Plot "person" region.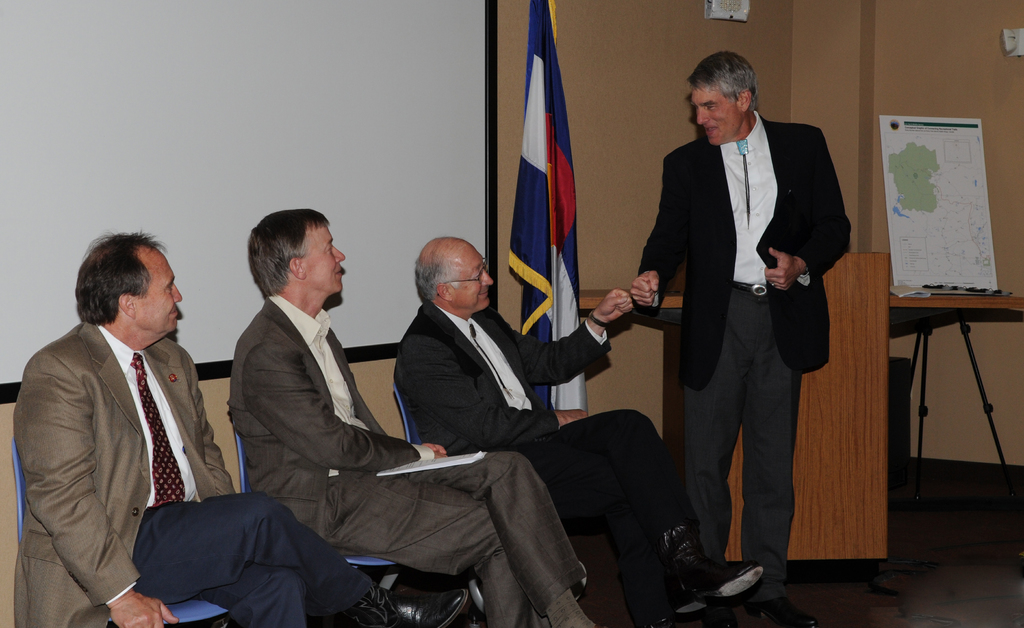
Plotted at detection(12, 229, 468, 627).
